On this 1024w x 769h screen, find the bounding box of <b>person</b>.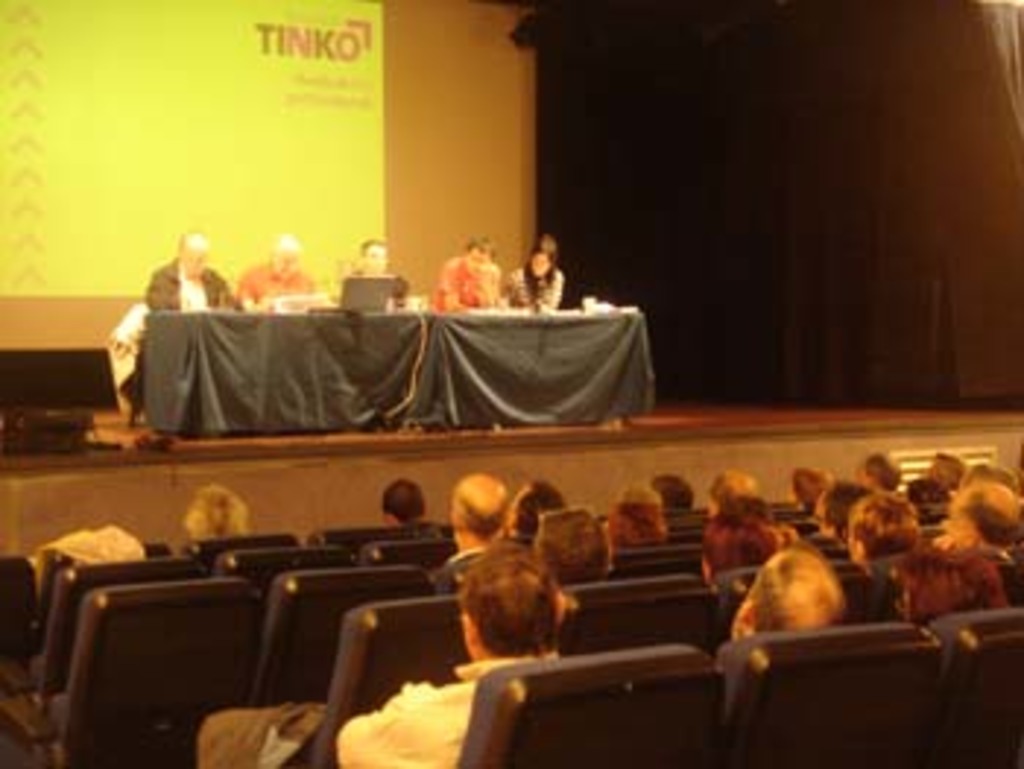
Bounding box: x1=339, y1=550, x2=568, y2=766.
